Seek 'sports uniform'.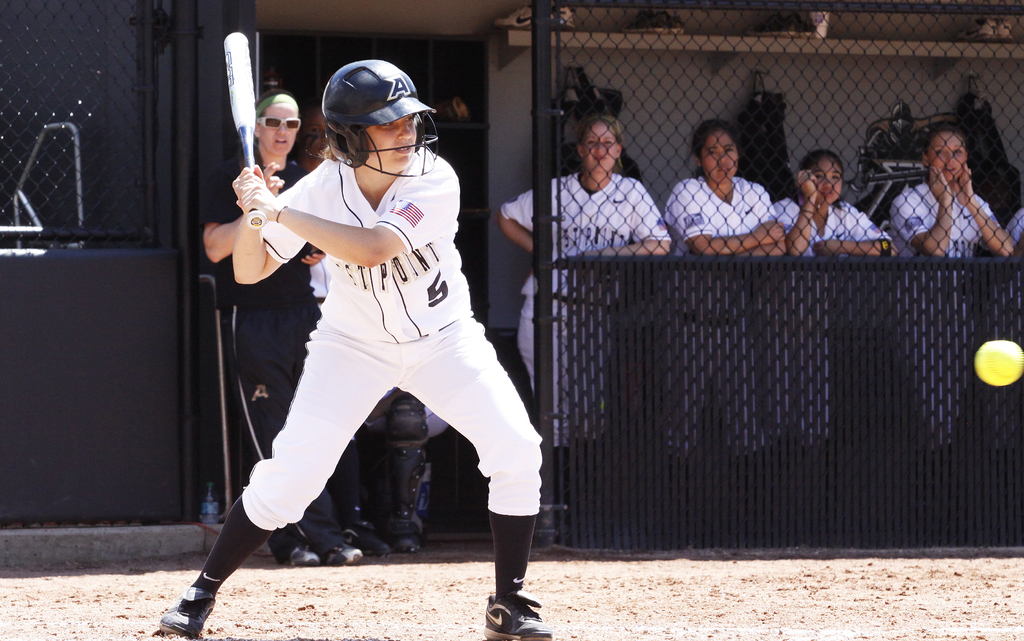
region(889, 178, 1005, 455).
